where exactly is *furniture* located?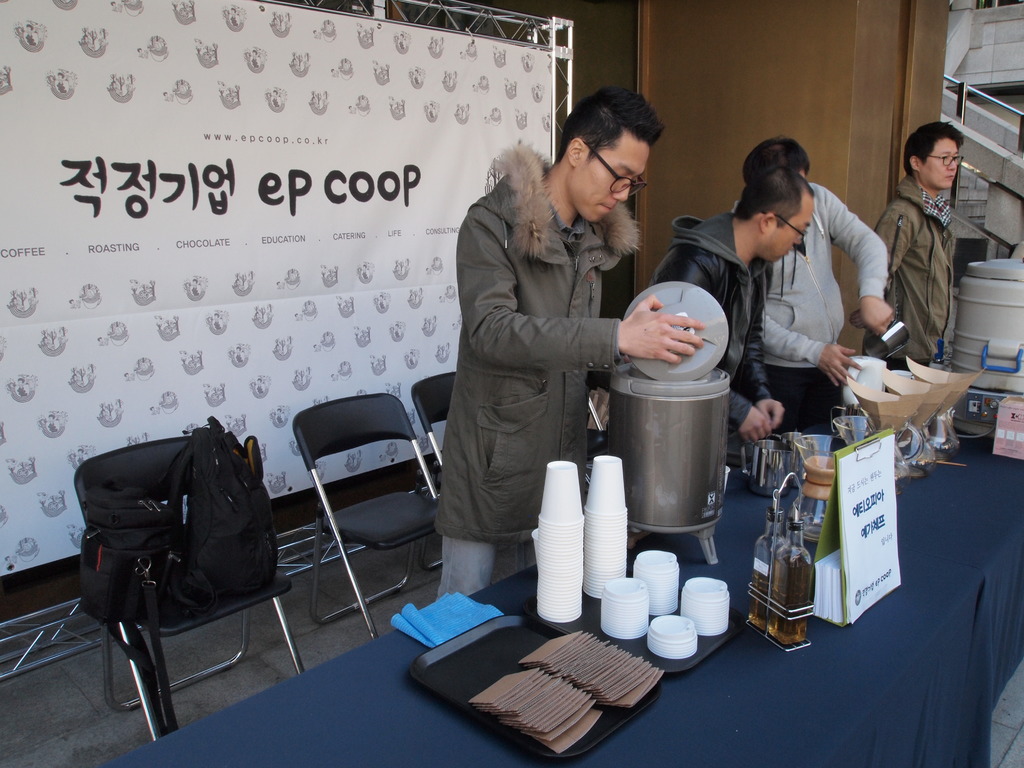
Its bounding box is region(408, 365, 456, 571).
